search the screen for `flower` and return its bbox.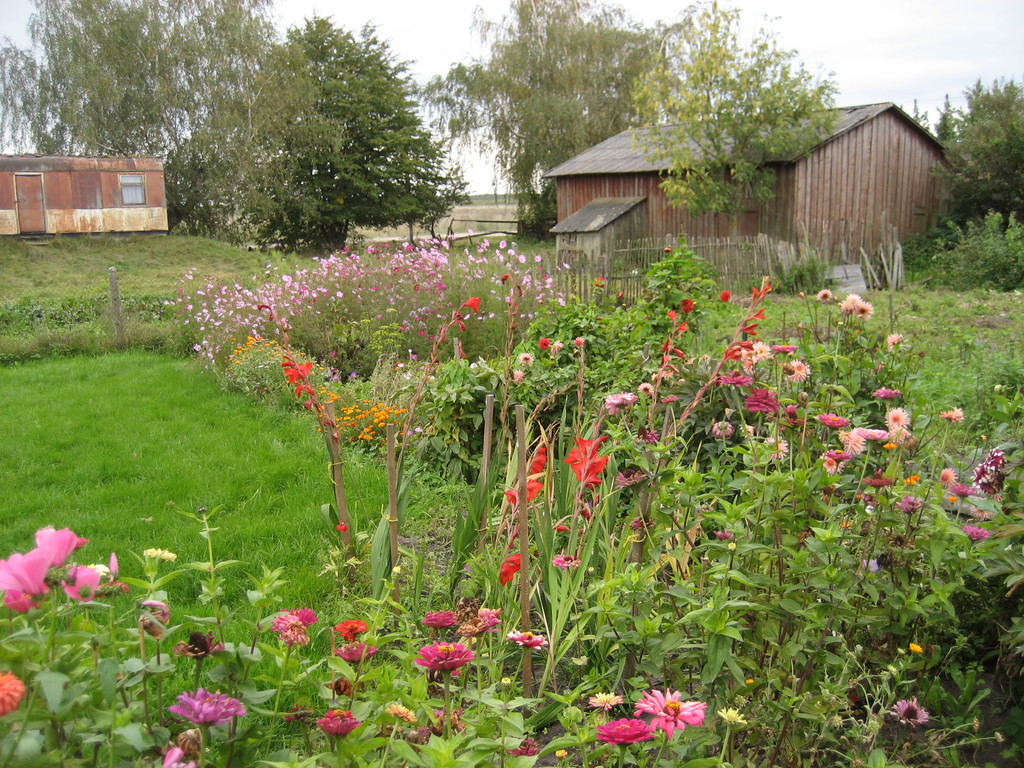
Found: bbox(501, 675, 510, 684).
